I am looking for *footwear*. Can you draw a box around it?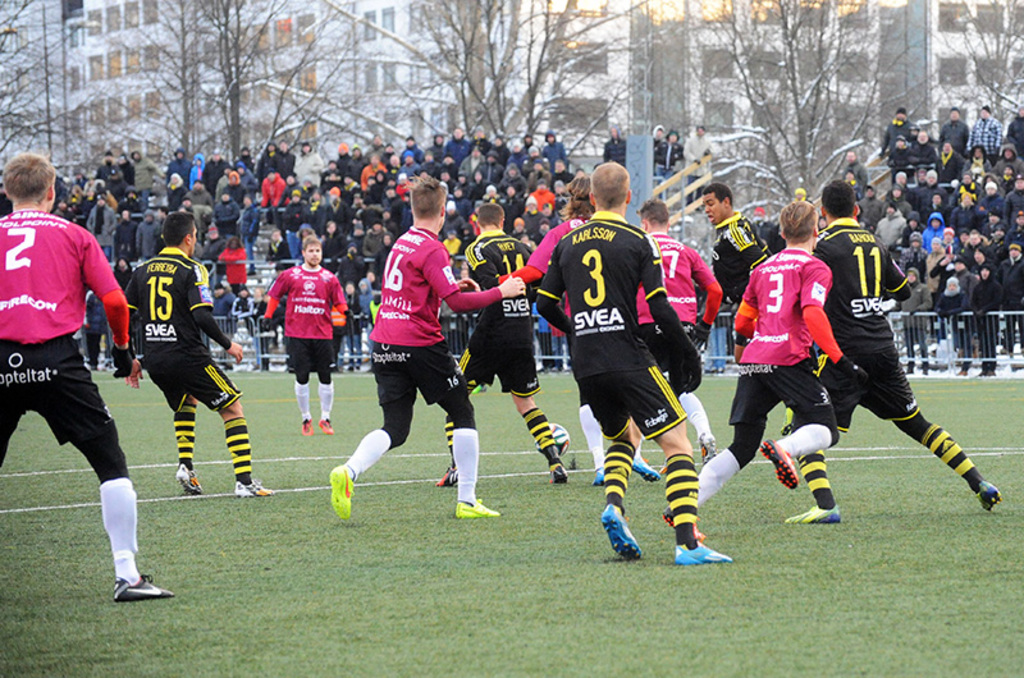
Sure, the bounding box is locate(590, 467, 616, 487).
